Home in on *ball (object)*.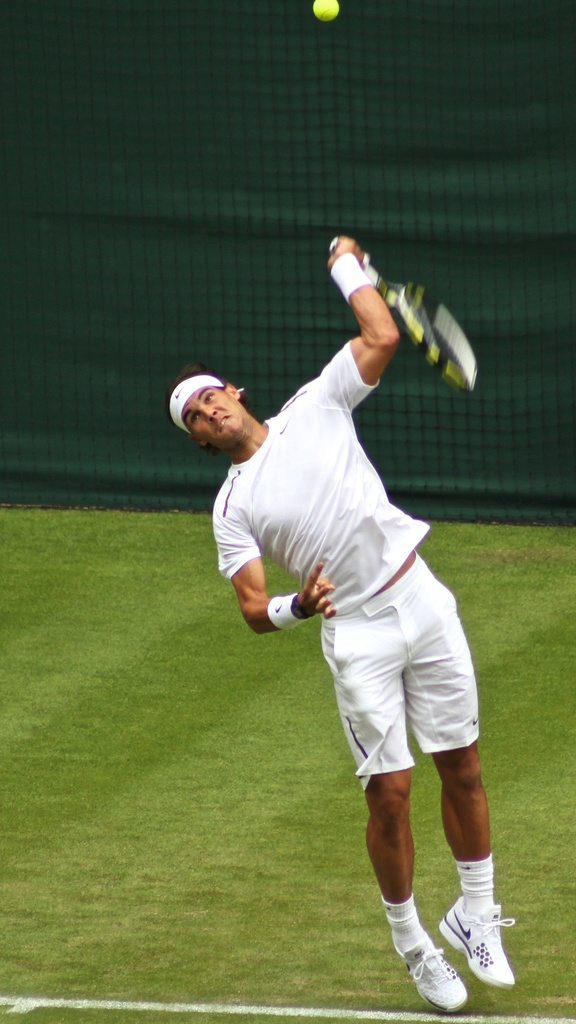
Homed in at (left=313, top=0, right=341, bottom=24).
